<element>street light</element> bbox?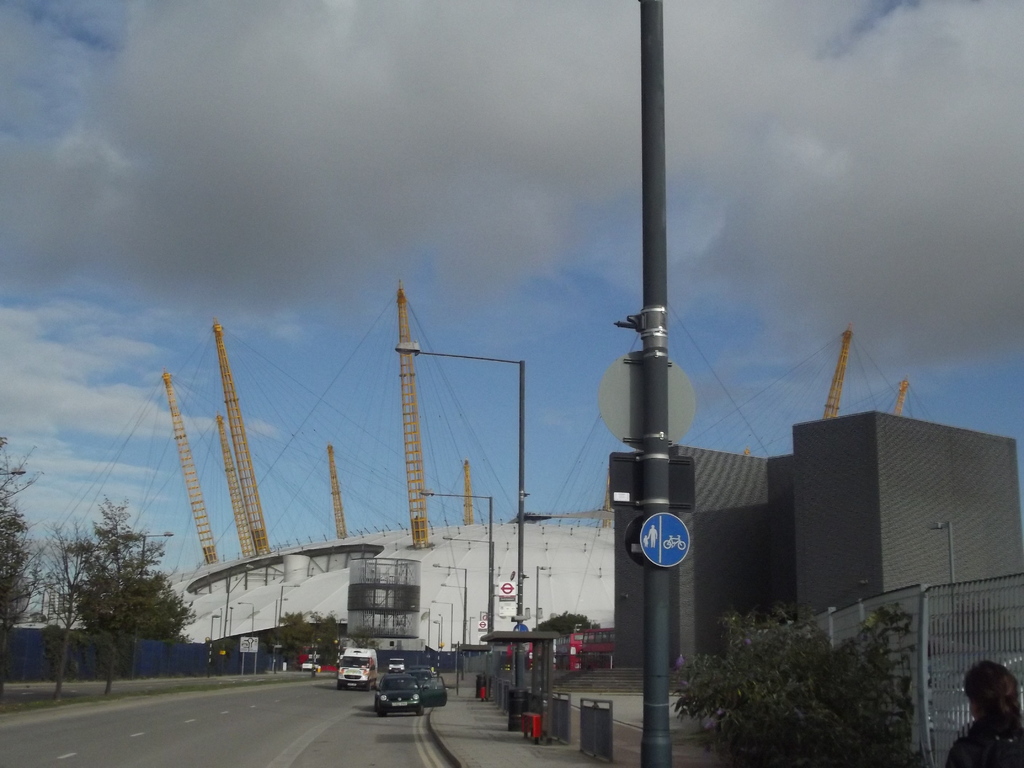
box=[389, 336, 528, 738]
